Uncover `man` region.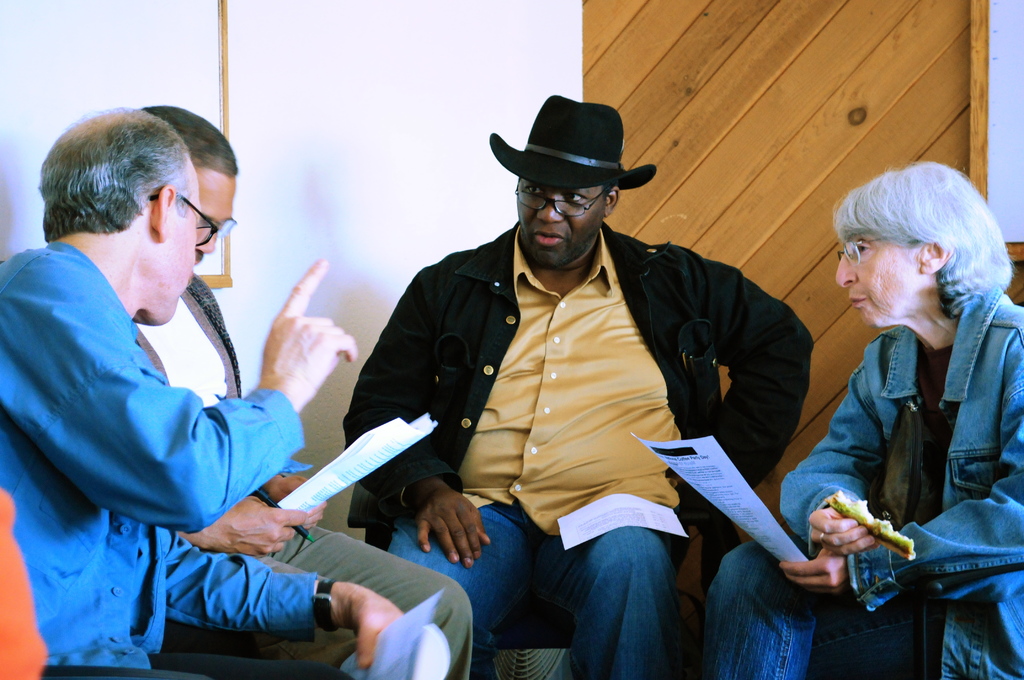
Uncovered: (x1=134, y1=101, x2=475, y2=679).
